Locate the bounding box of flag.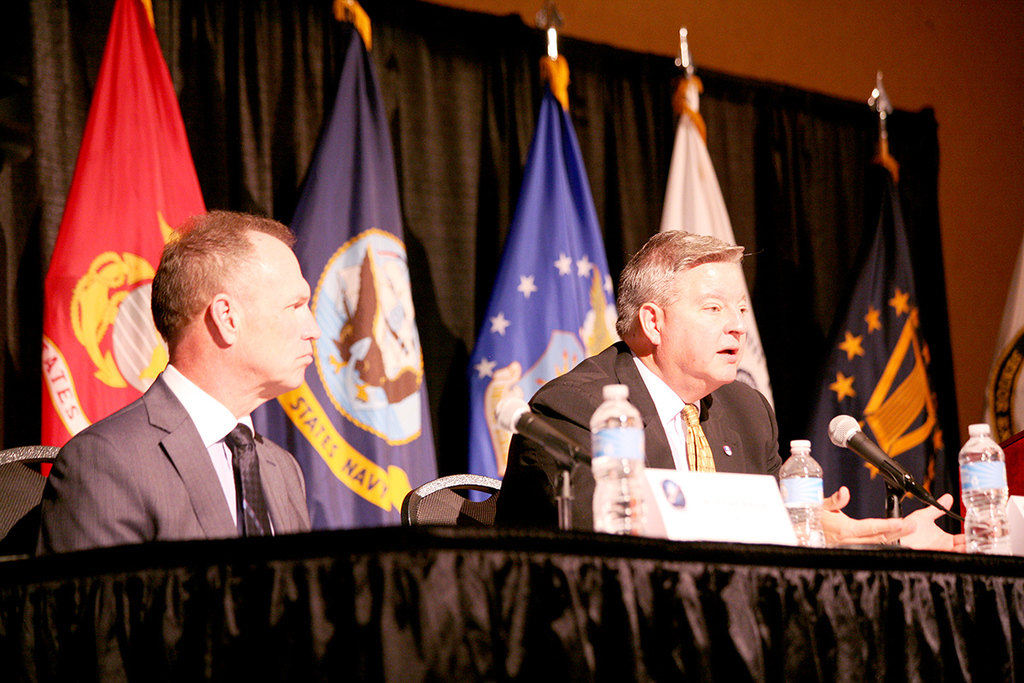
Bounding box: <region>467, 79, 614, 514</region>.
